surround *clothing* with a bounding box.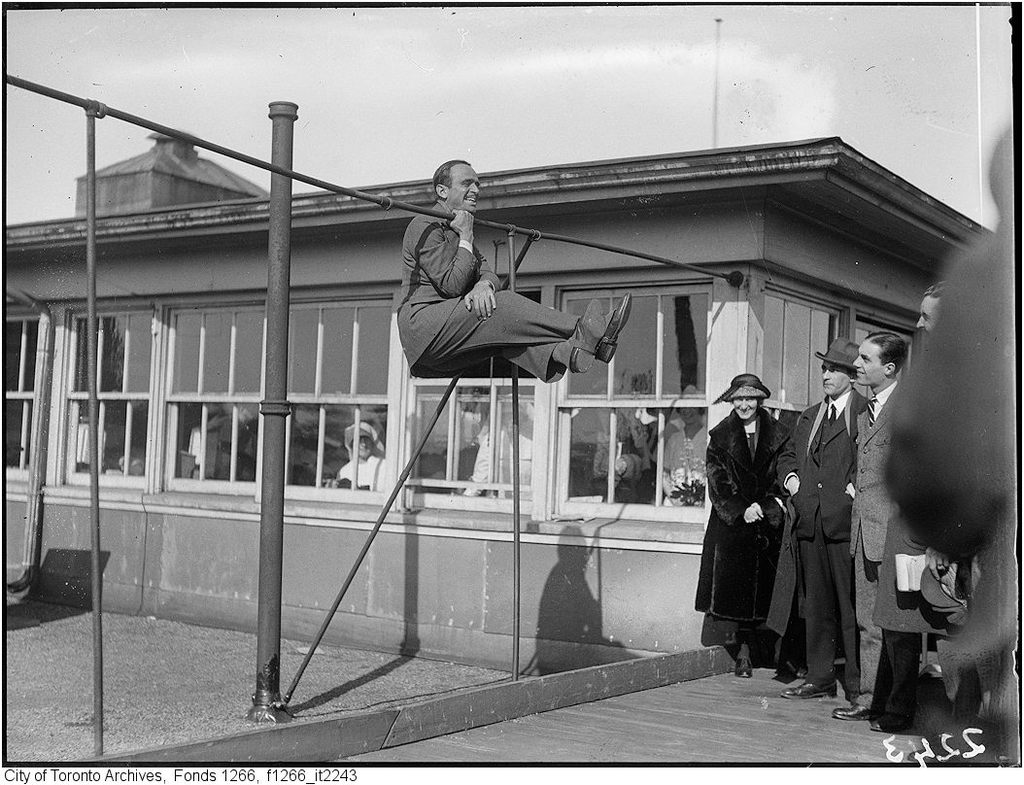
[x1=841, y1=406, x2=907, y2=689].
